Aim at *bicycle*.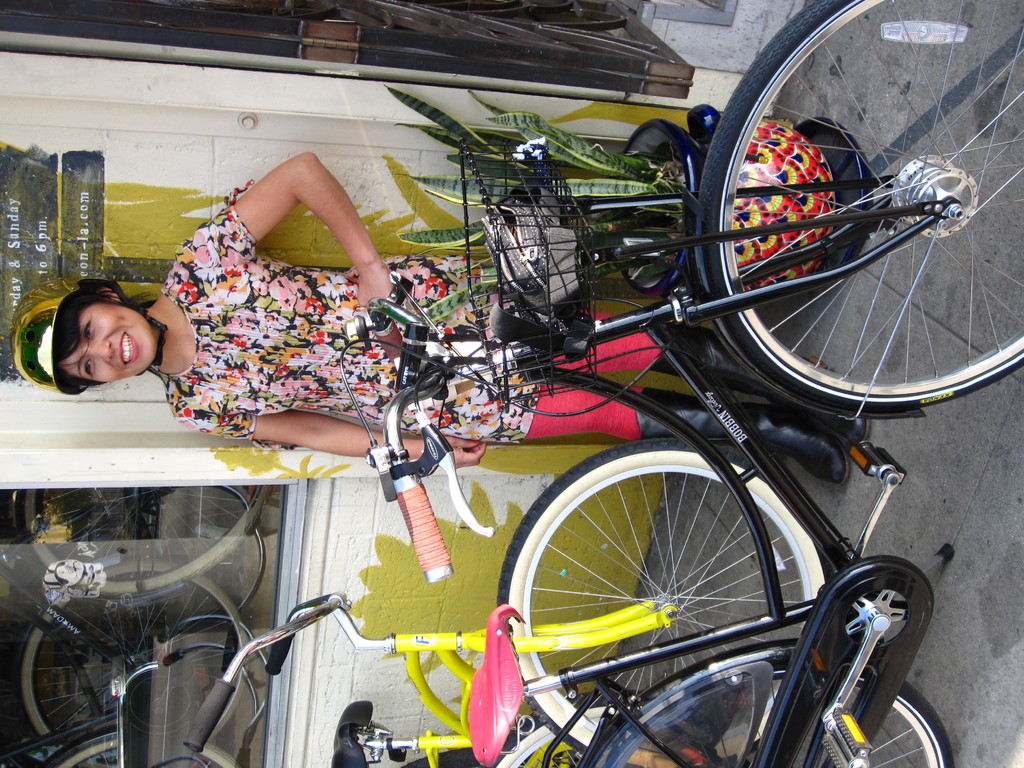
Aimed at Rect(341, 0, 1023, 767).
